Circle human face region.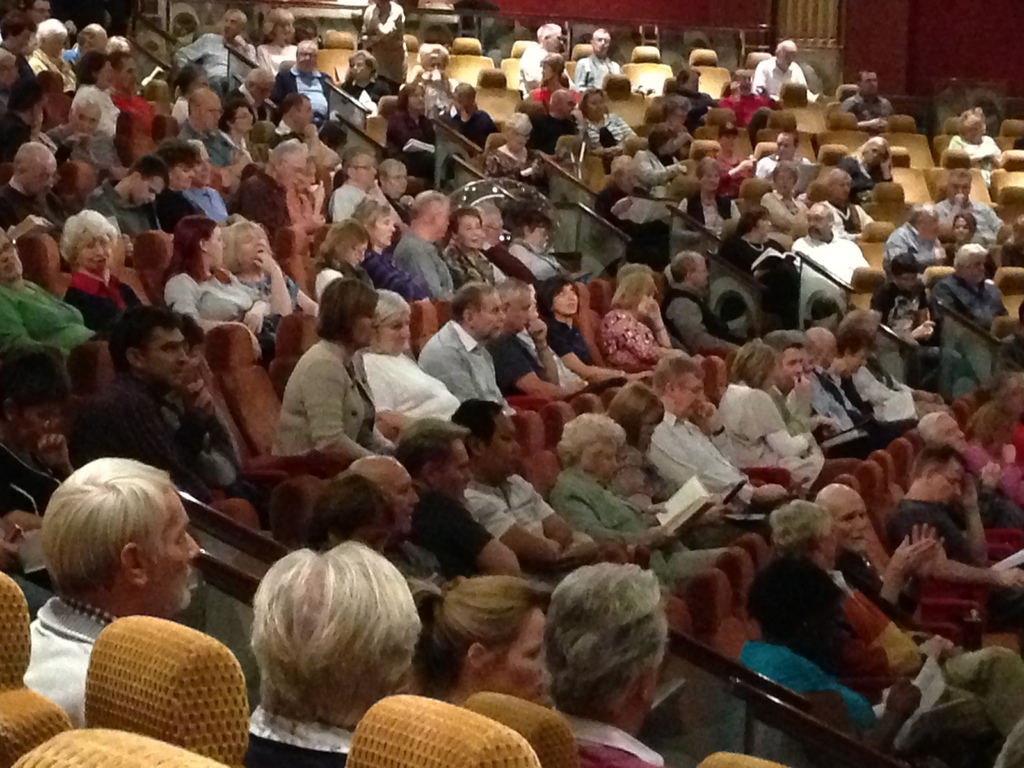
Region: [830, 177, 852, 200].
